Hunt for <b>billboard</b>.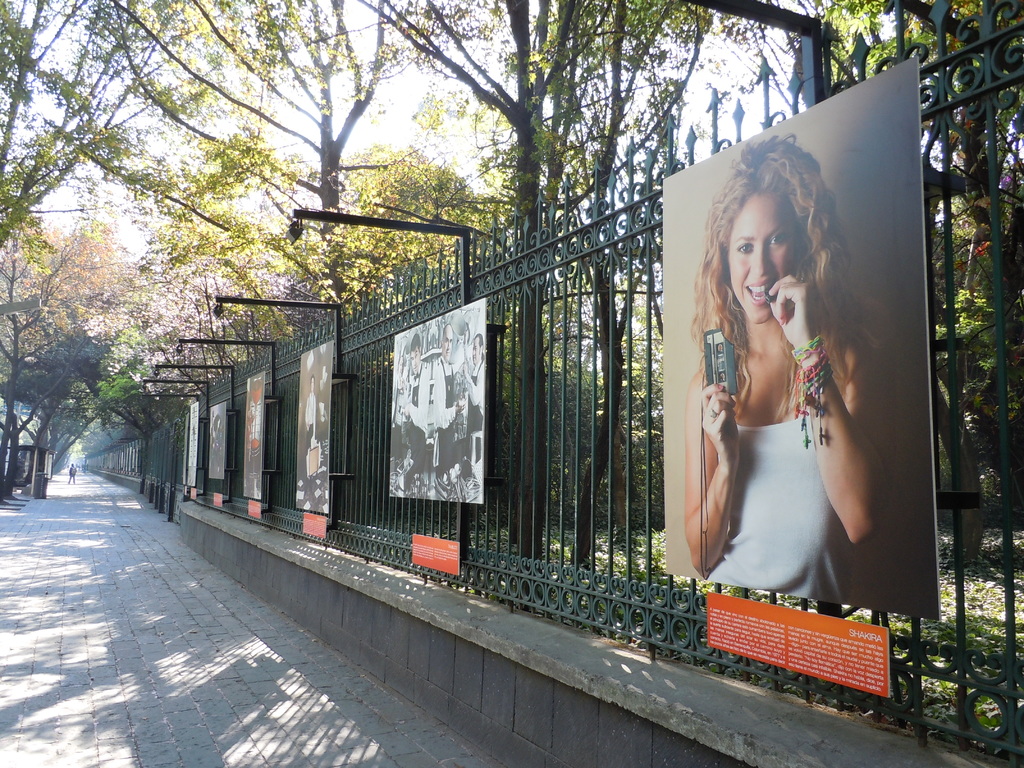
Hunted down at [661,65,946,618].
